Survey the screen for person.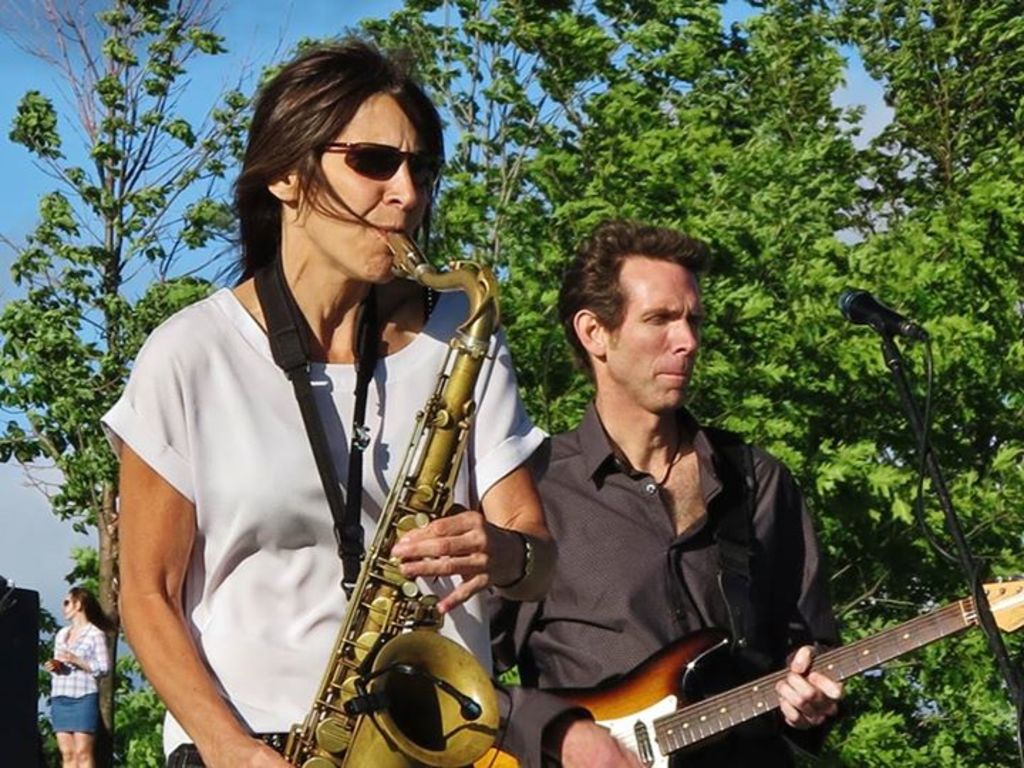
Survey found: bbox=(486, 213, 850, 767).
